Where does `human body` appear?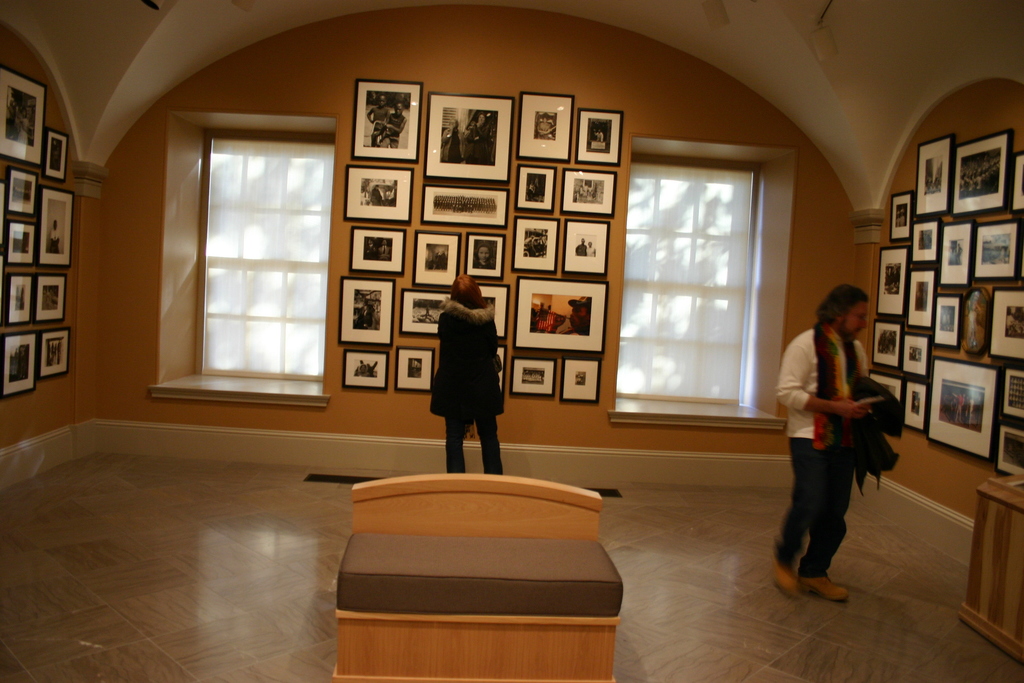
Appears at 368:95:390:147.
